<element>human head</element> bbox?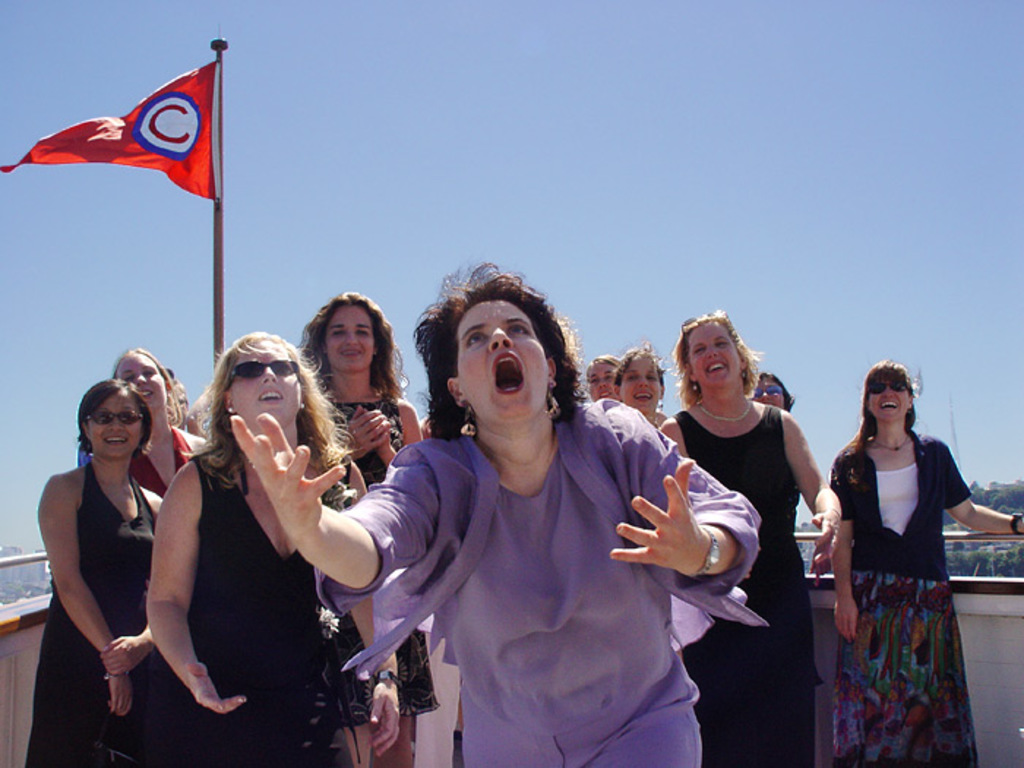
pyautogui.locateOnScreen(752, 373, 794, 414)
